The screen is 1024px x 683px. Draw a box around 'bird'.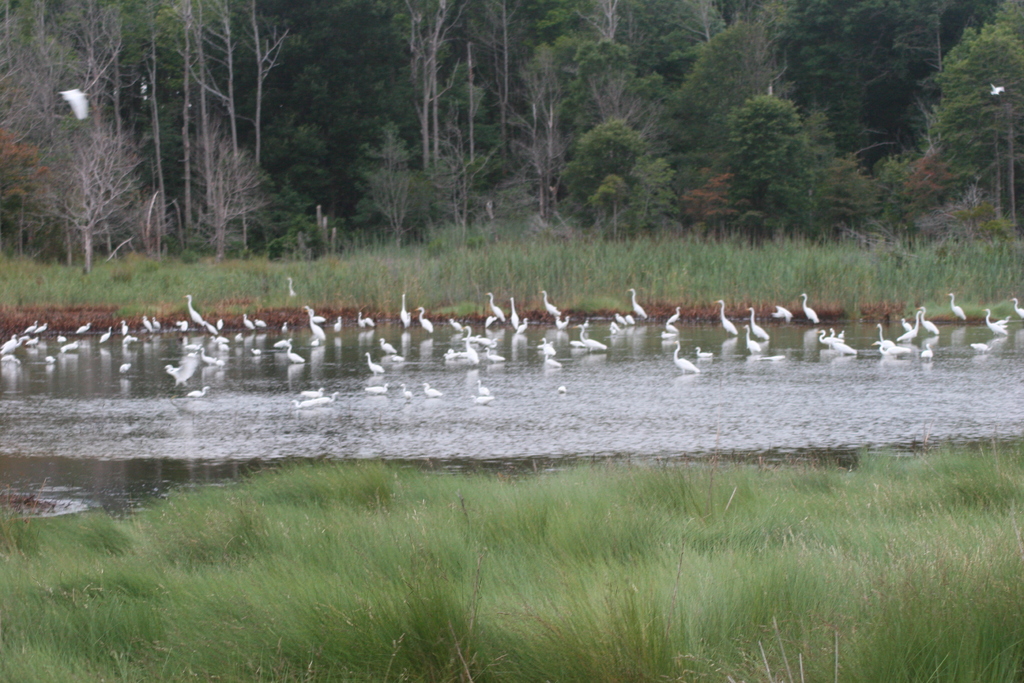
[left=816, top=329, right=844, bottom=347].
